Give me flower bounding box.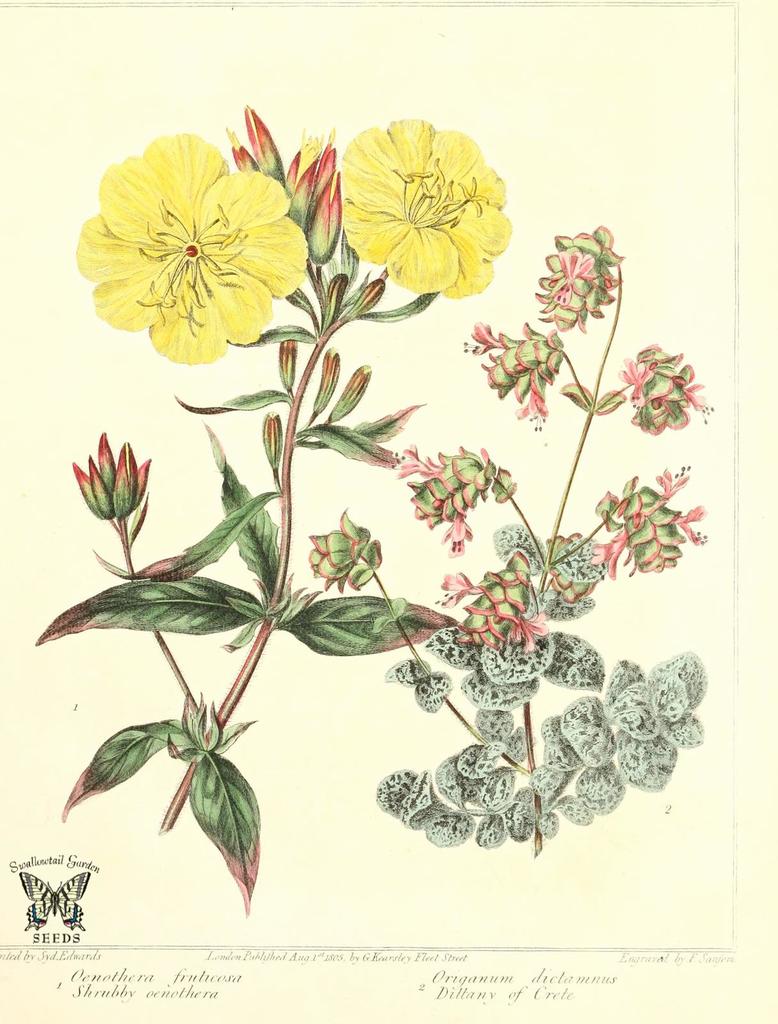
[532, 223, 635, 346].
